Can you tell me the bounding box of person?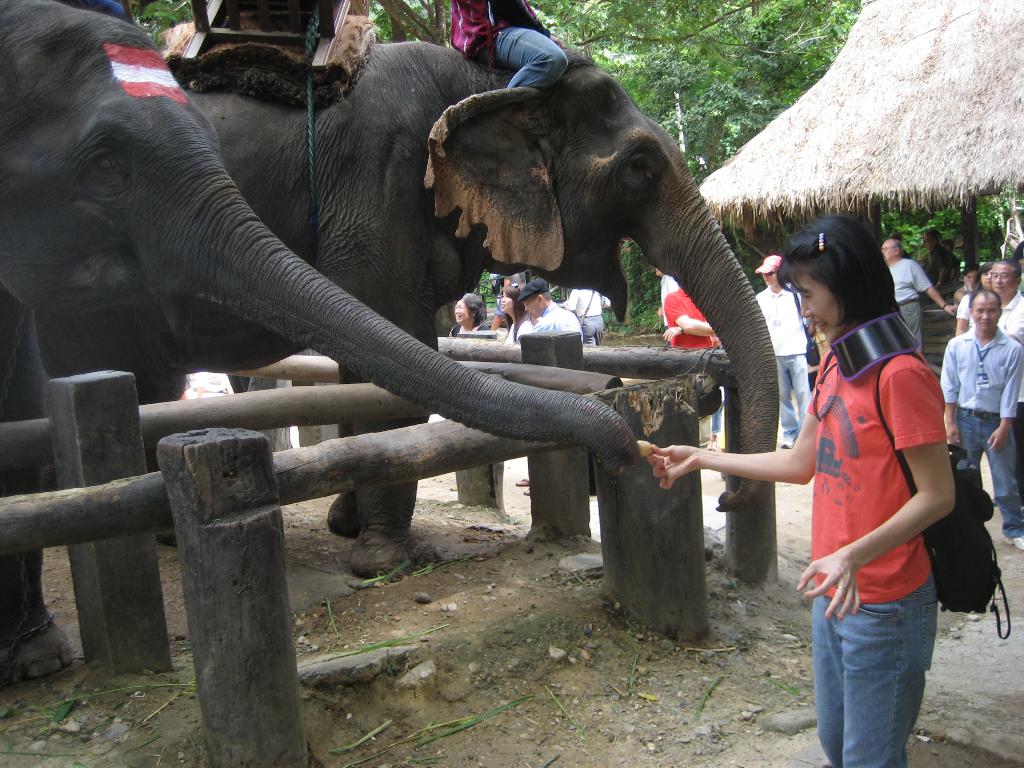
<box>507,285,582,347</box>.
